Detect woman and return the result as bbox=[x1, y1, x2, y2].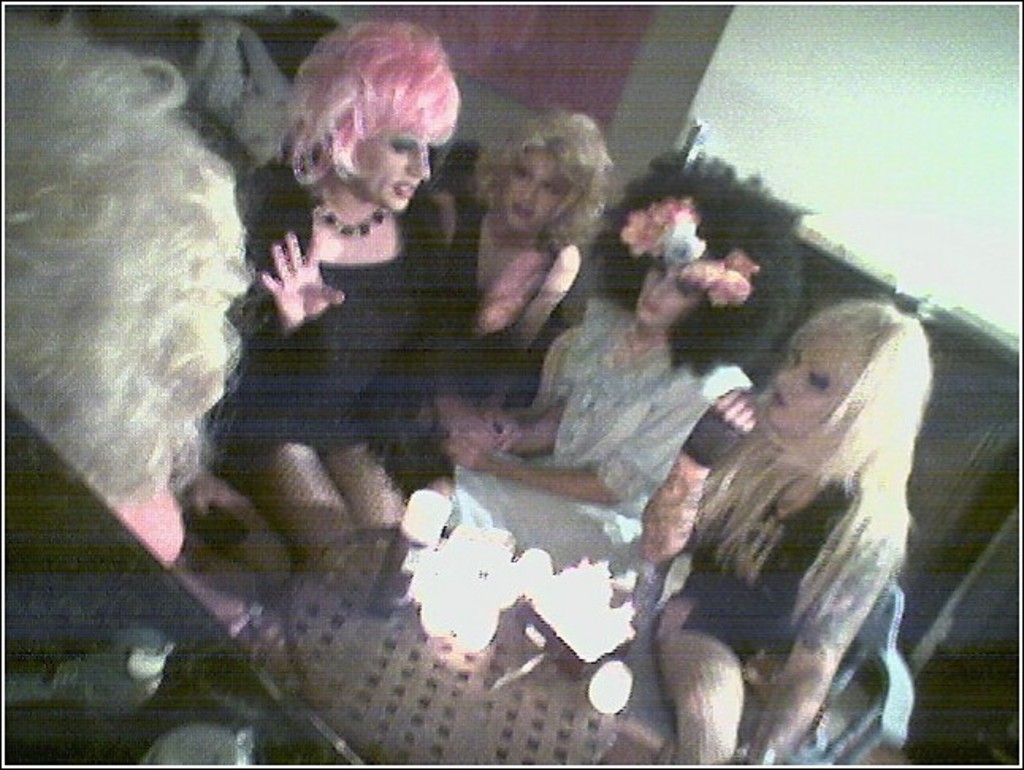
bbox=[0, 13, 250, 564].
